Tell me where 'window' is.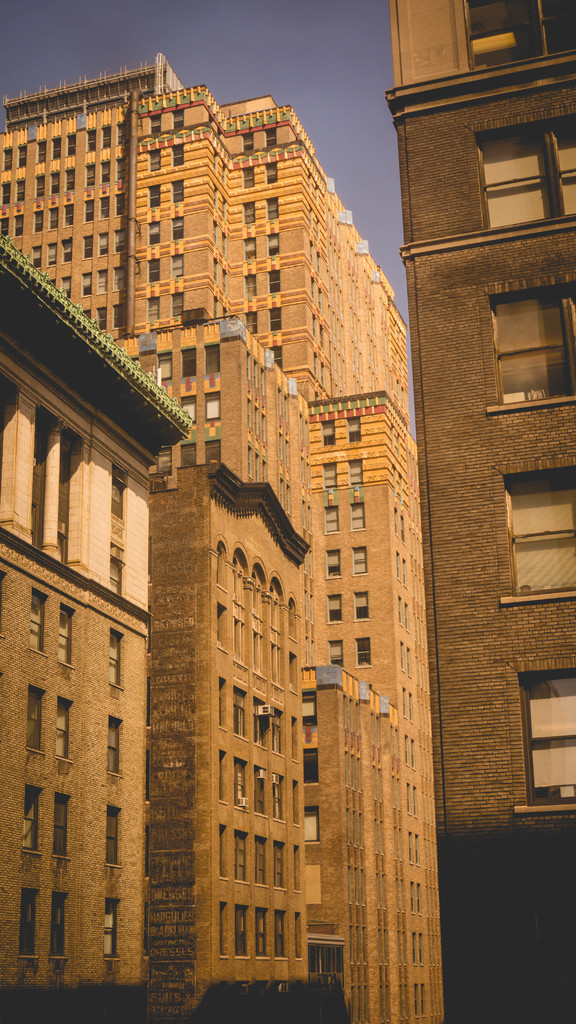
'window' is at 227 558 243 600.
